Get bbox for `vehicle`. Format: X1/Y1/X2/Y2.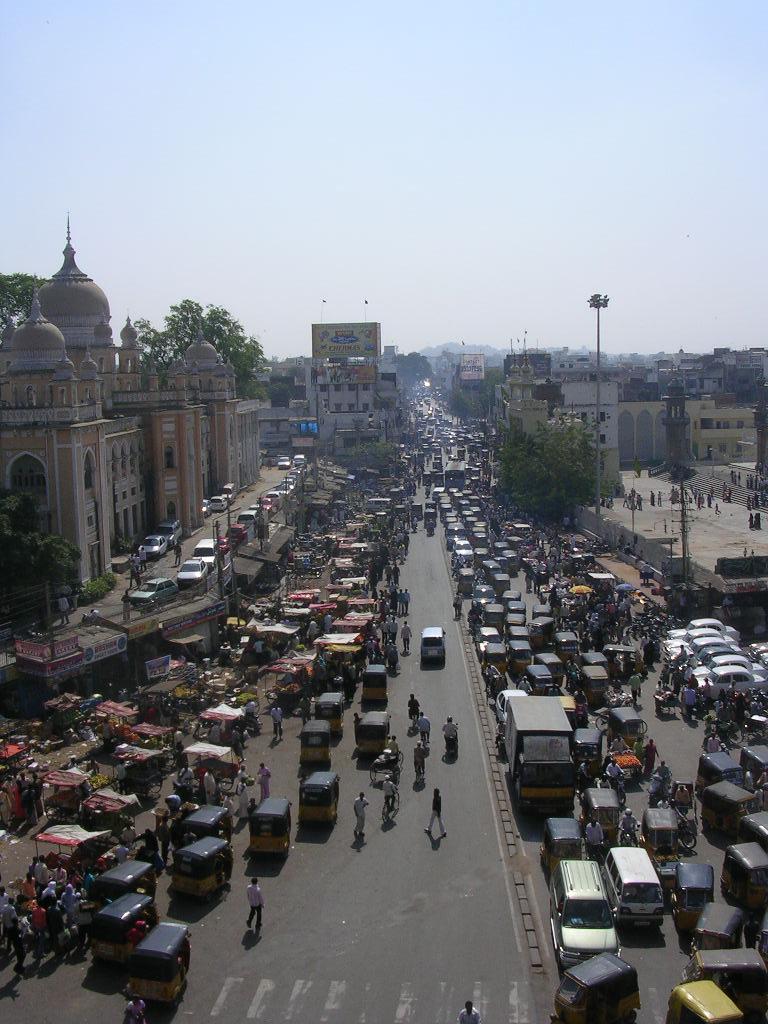
604/705/650/748.
